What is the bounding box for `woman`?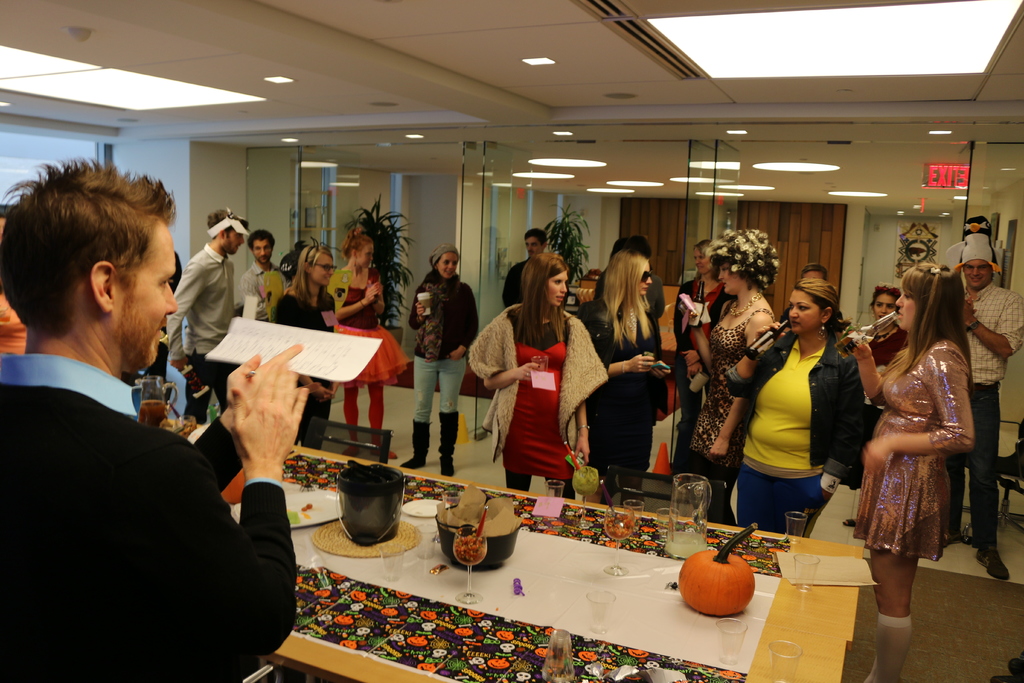
723, 281, 870, 542.
